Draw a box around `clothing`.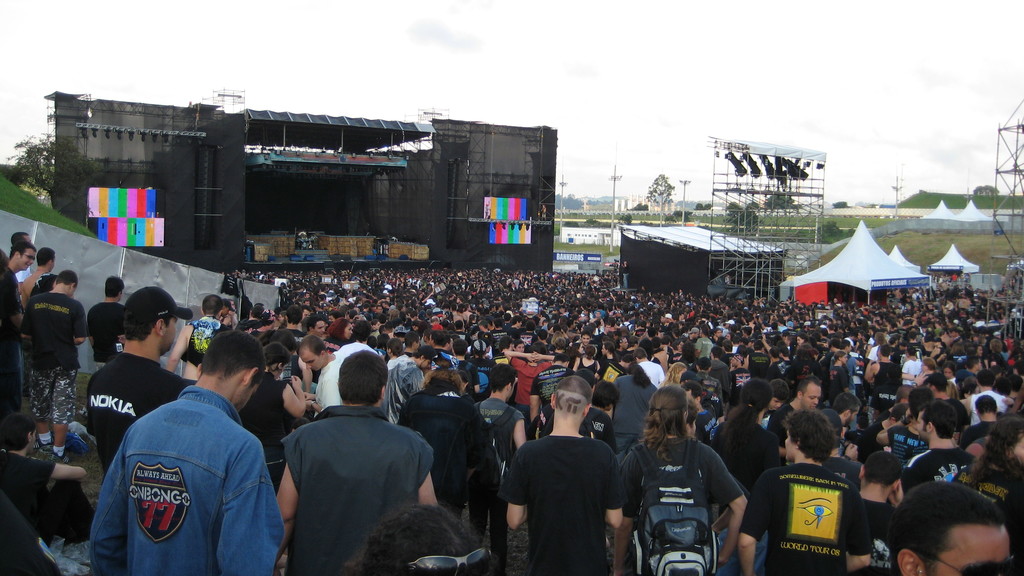
{"x1": 17, "y1": 285, "x2": 89, "y2": 420}.
